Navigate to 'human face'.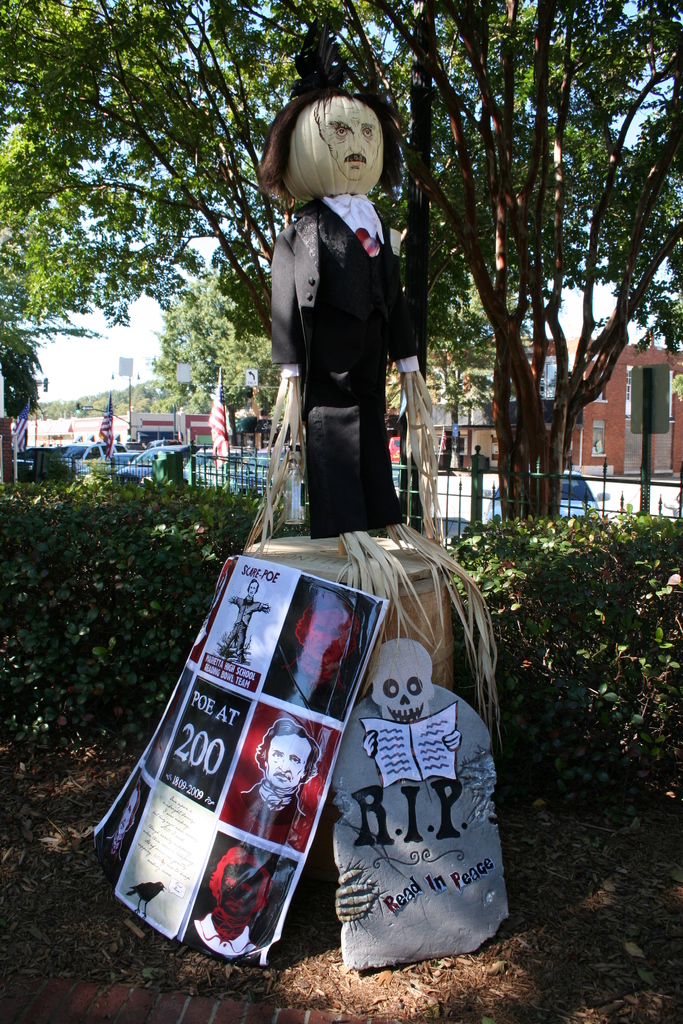
Navigation target: detection(267, 733, 308, 786).
